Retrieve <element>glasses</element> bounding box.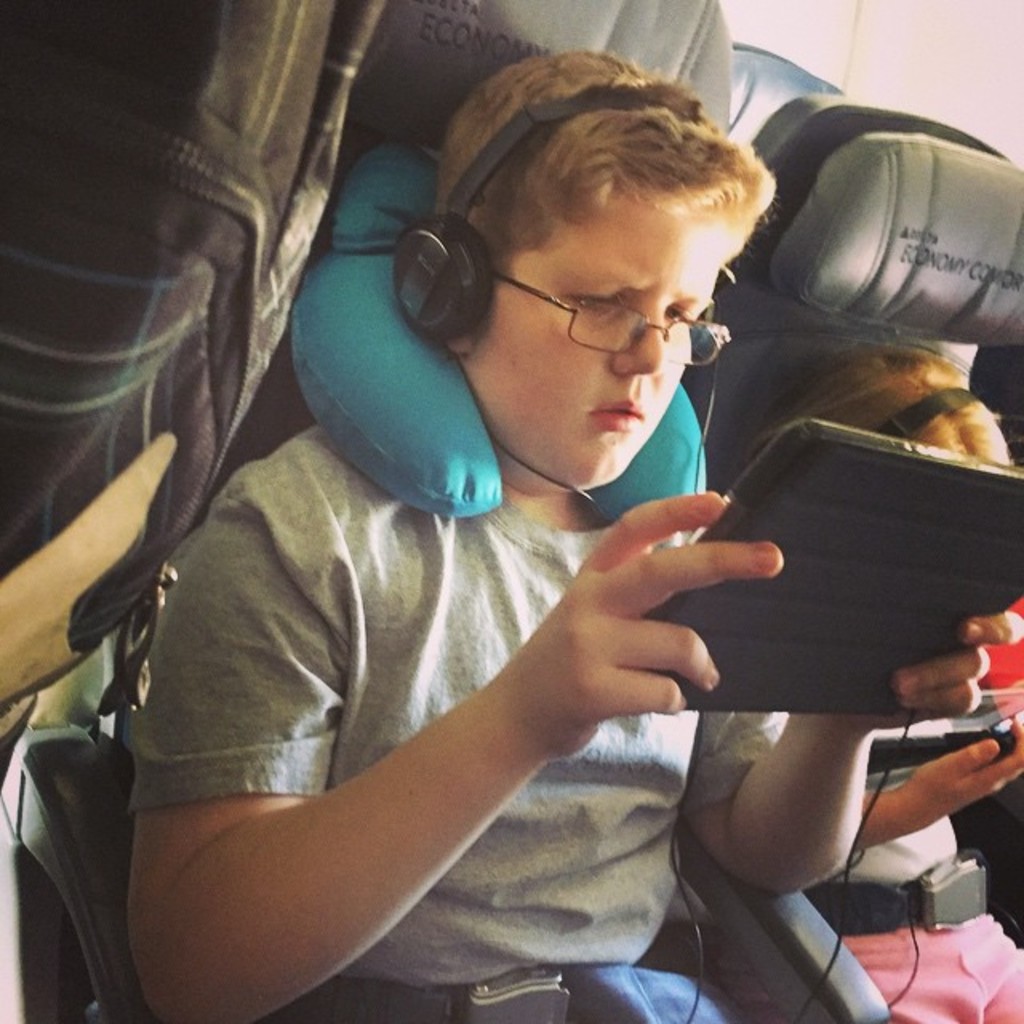
Bounding box: bbox=[534, 259, 720, 362].
